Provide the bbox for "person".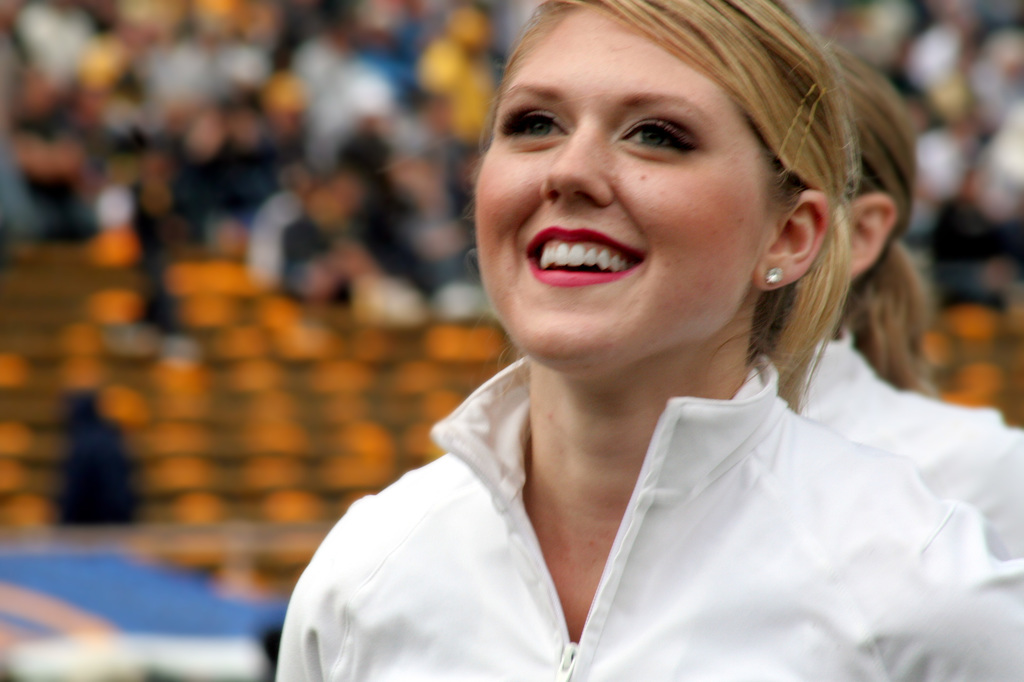
799,41,1023,561.
